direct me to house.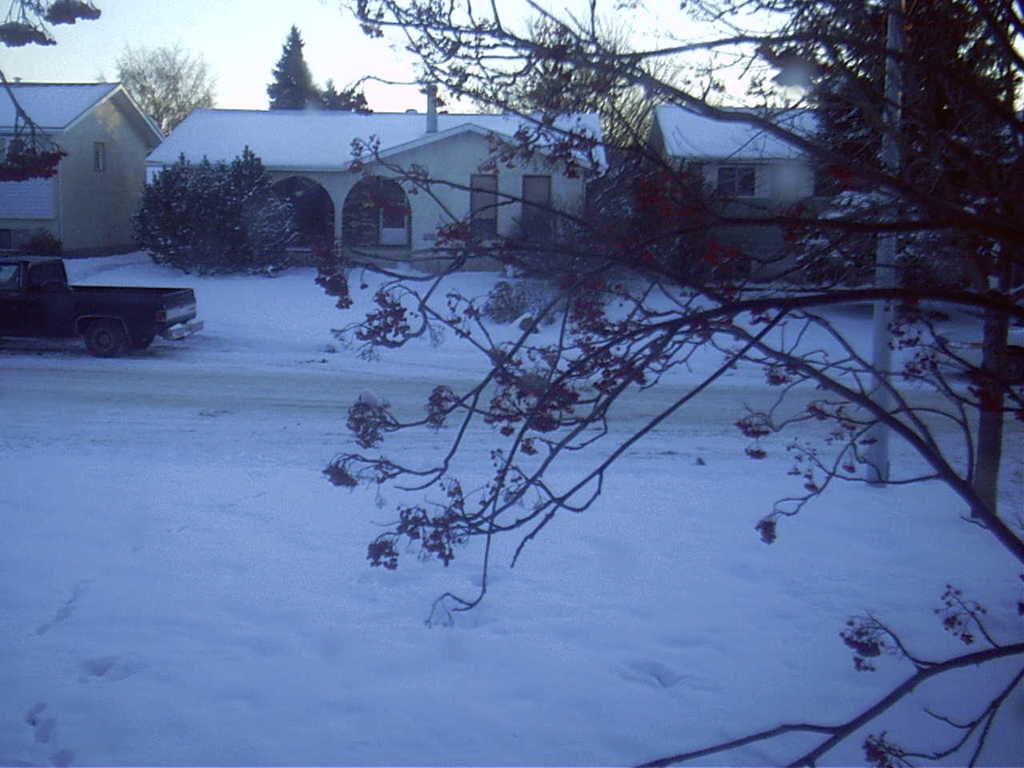
Direction: bbox=[0, 83, 162, 259].
